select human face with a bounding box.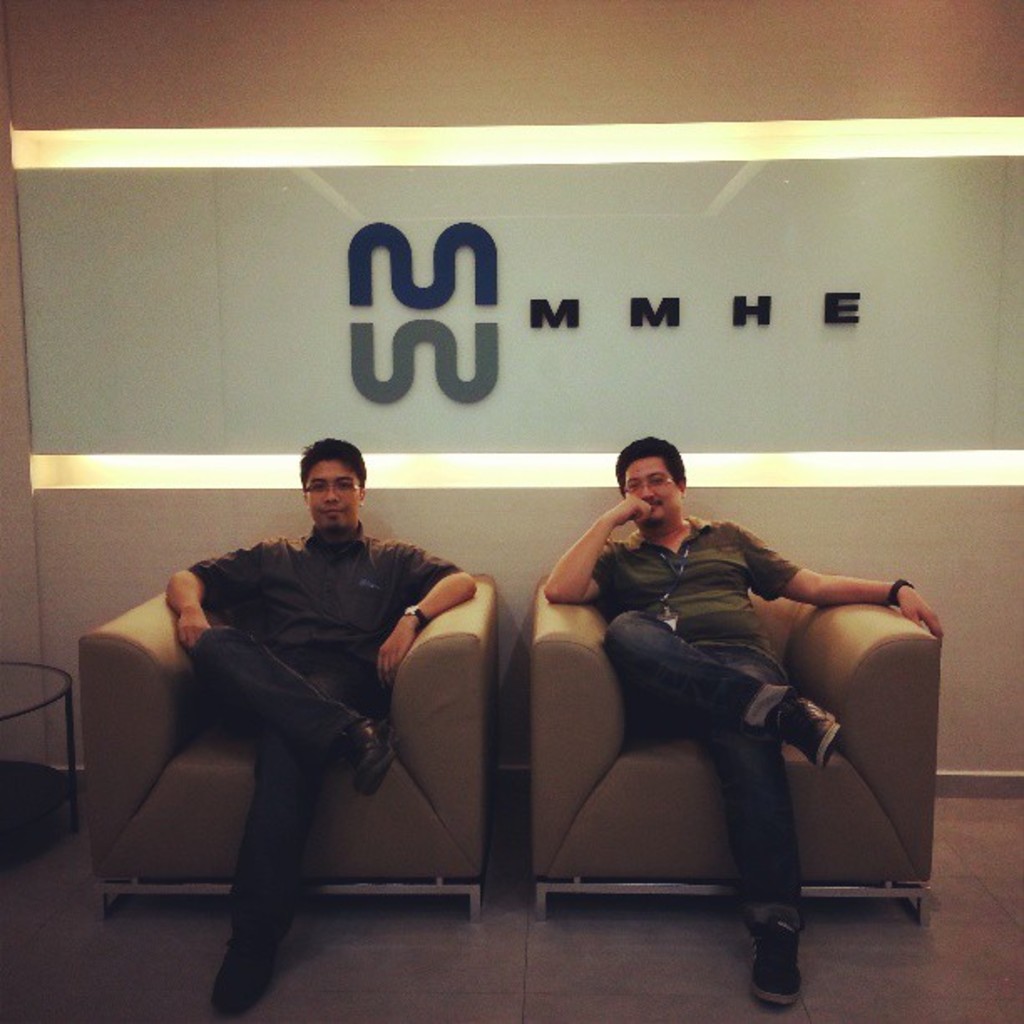
<box>624,457,681,522</box>.
